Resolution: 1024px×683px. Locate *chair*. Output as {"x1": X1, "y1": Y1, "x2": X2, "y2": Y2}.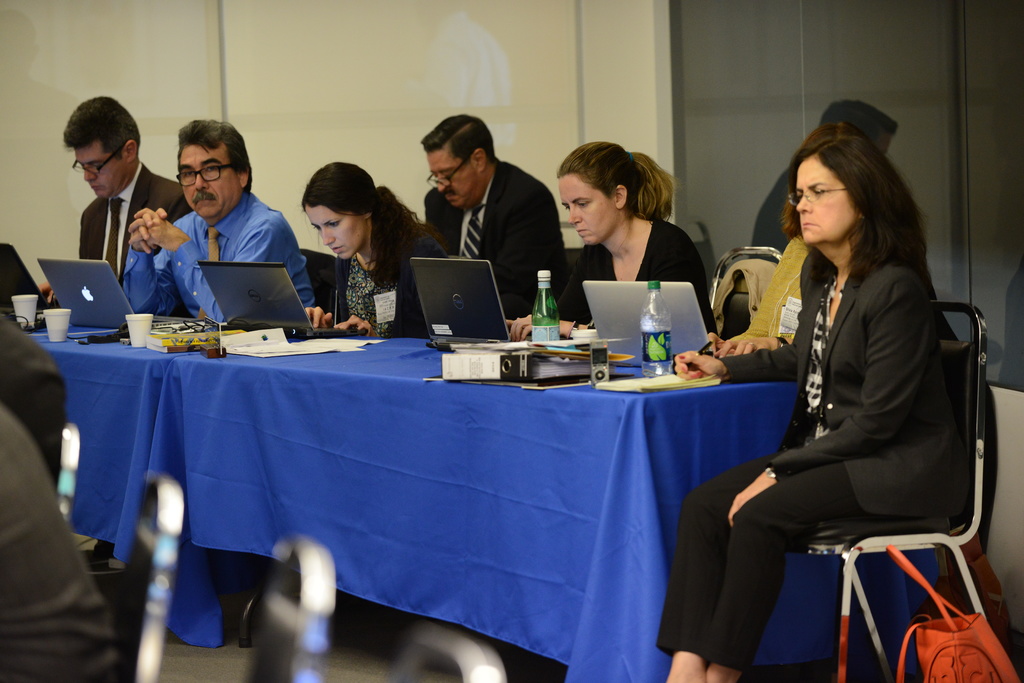
{"x1": 245, "y1": 533, "x2": 340, "y2": 682}.
